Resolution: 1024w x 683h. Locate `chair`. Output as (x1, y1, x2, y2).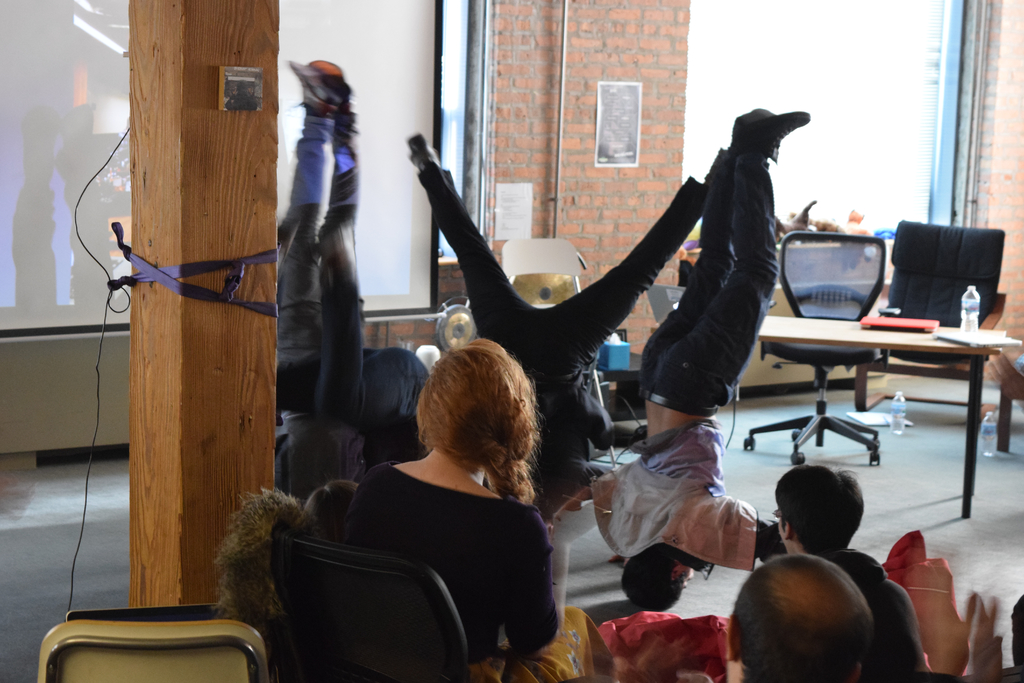
(244, 511, 477, 677).
